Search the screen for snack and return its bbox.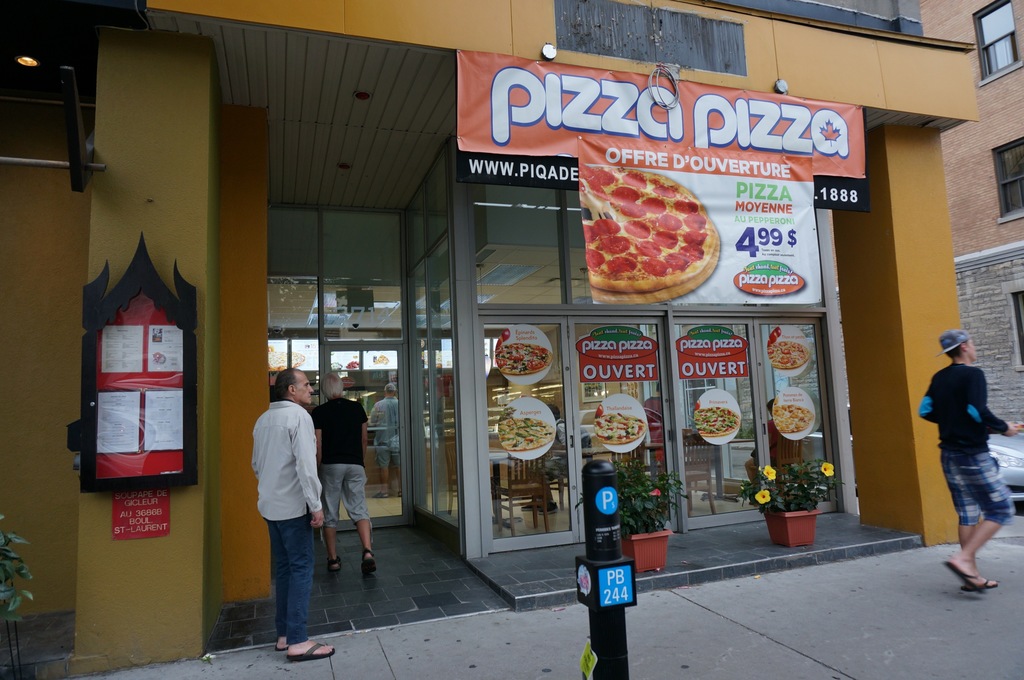
Found: {"left": 496, "top": 343, "right": 553, "bottom": 373}.
